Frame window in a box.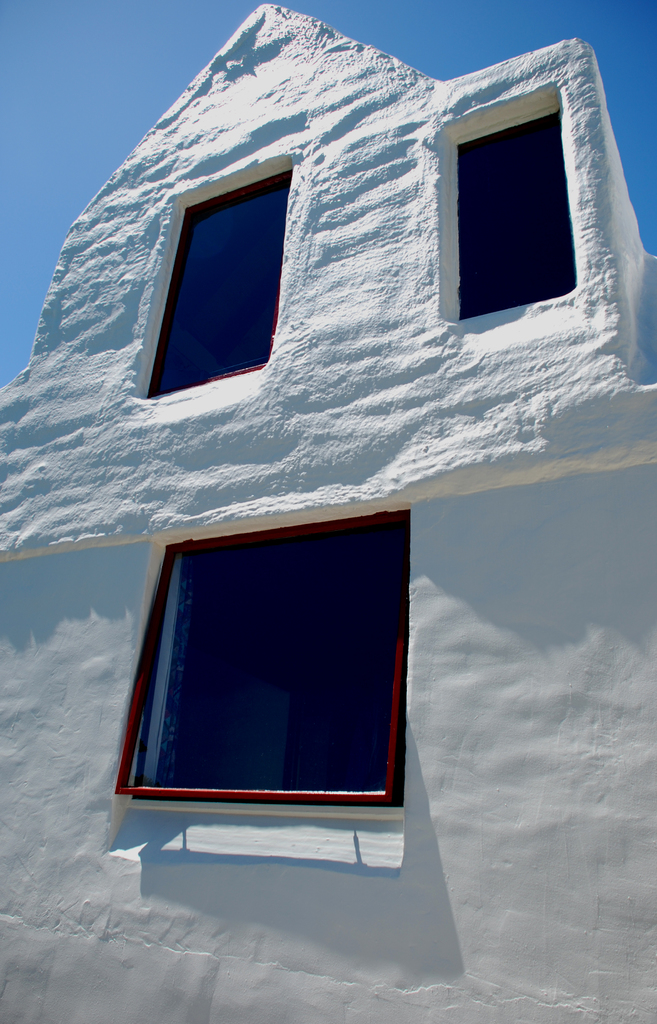
<region>119, 510, 408, 813</region>.
